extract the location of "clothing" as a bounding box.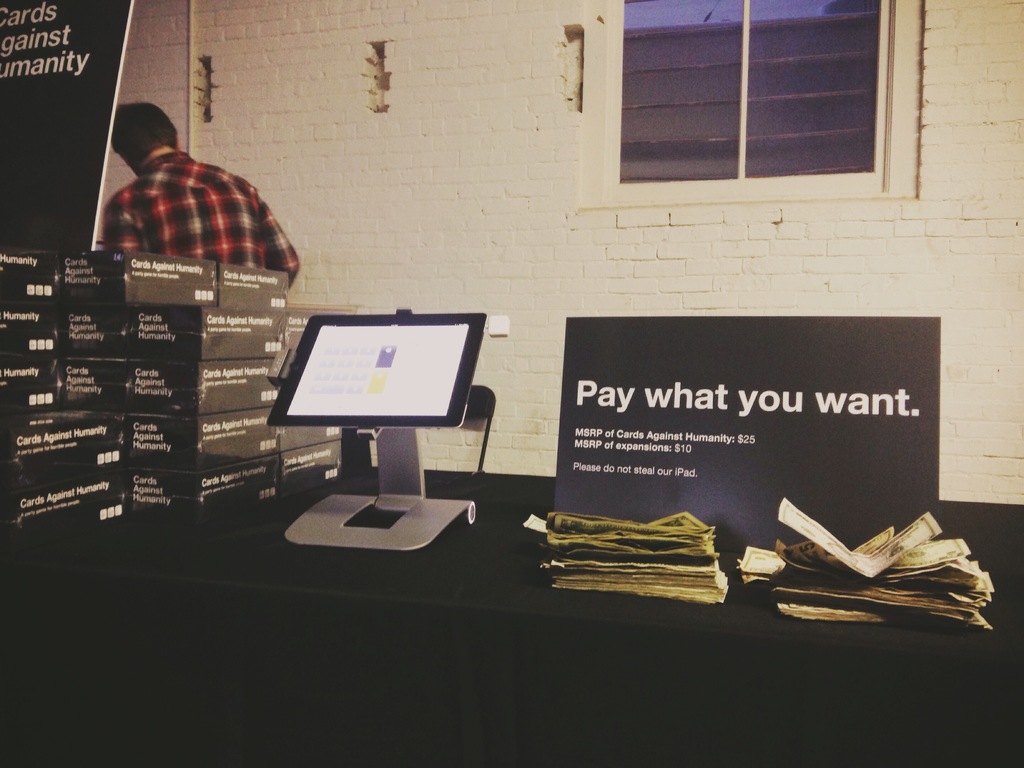
99, 146, 302, 292.
